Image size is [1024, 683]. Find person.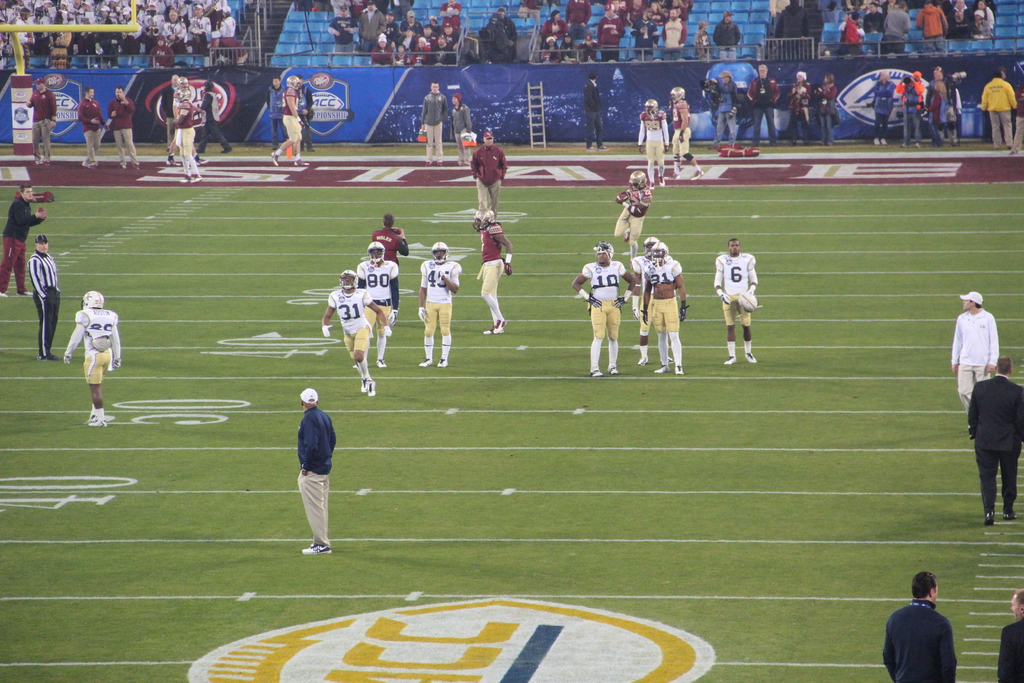
l=423, t=80, r=447, b=164.
